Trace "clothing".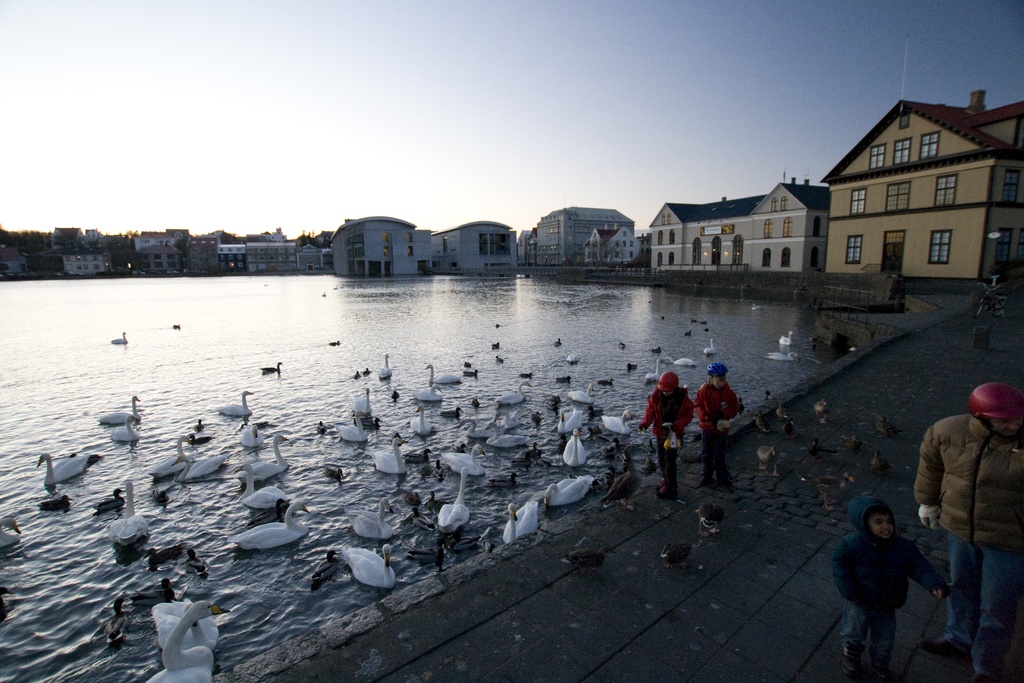
Traced to pyautogui.locateOnScreen(936, 533, 1020, 670).
